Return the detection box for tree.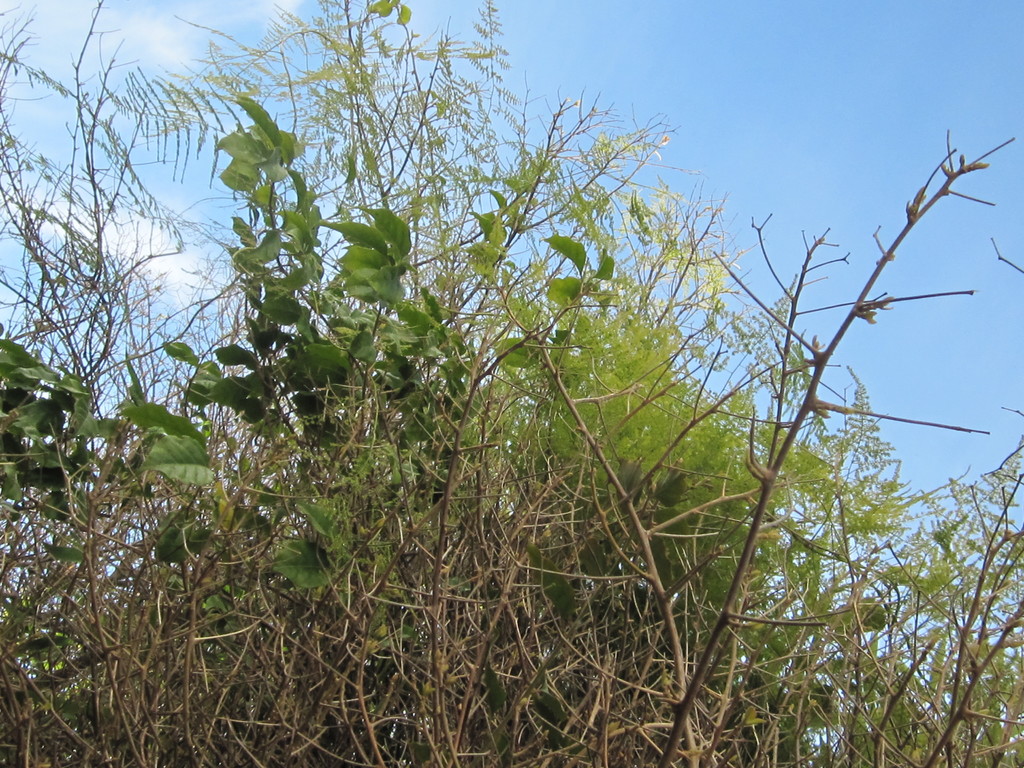
bbox=[0, 0, 1023, 767].
